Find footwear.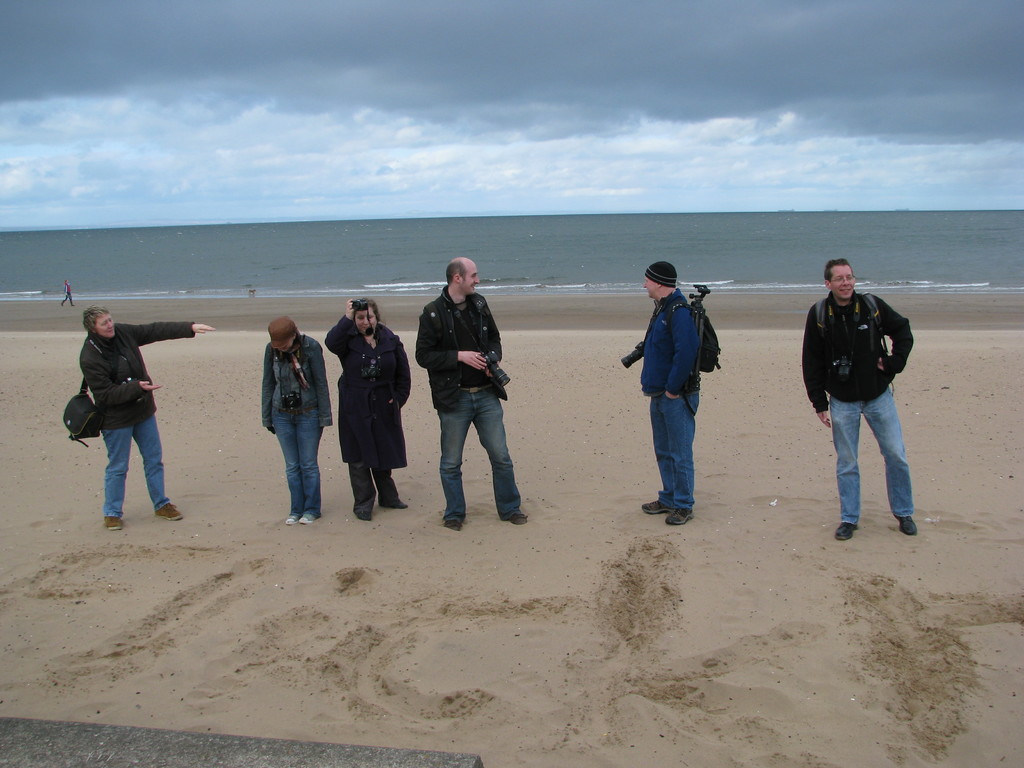
rect(499, 506, 529, 522).
